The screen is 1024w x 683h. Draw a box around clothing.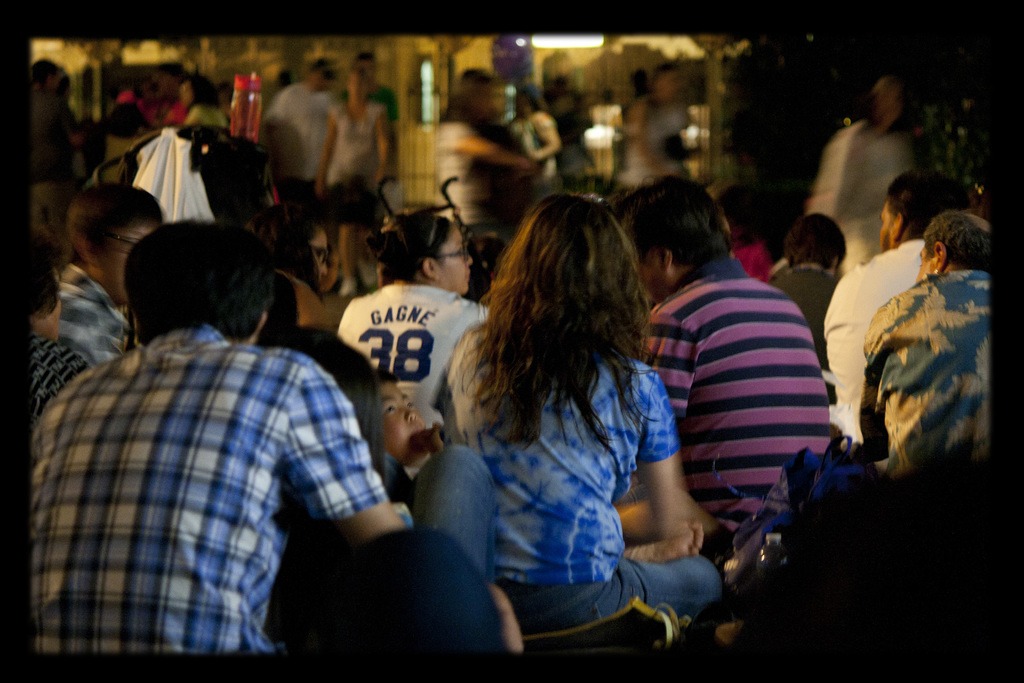
54 265 127 361.
